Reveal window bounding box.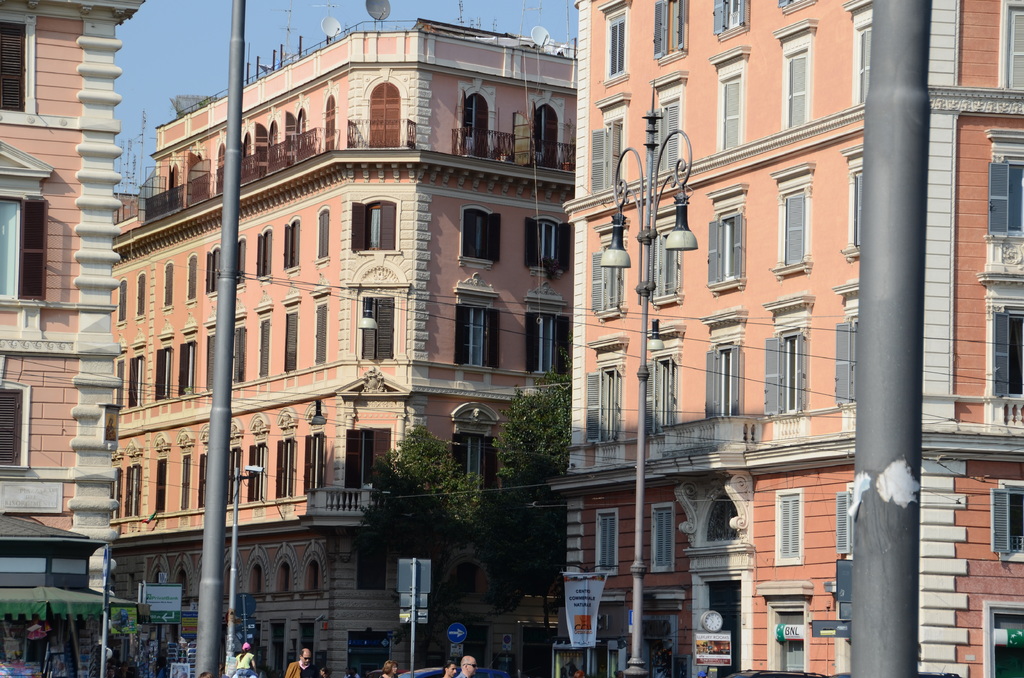
Revealed: [1004,162,1023,242].
